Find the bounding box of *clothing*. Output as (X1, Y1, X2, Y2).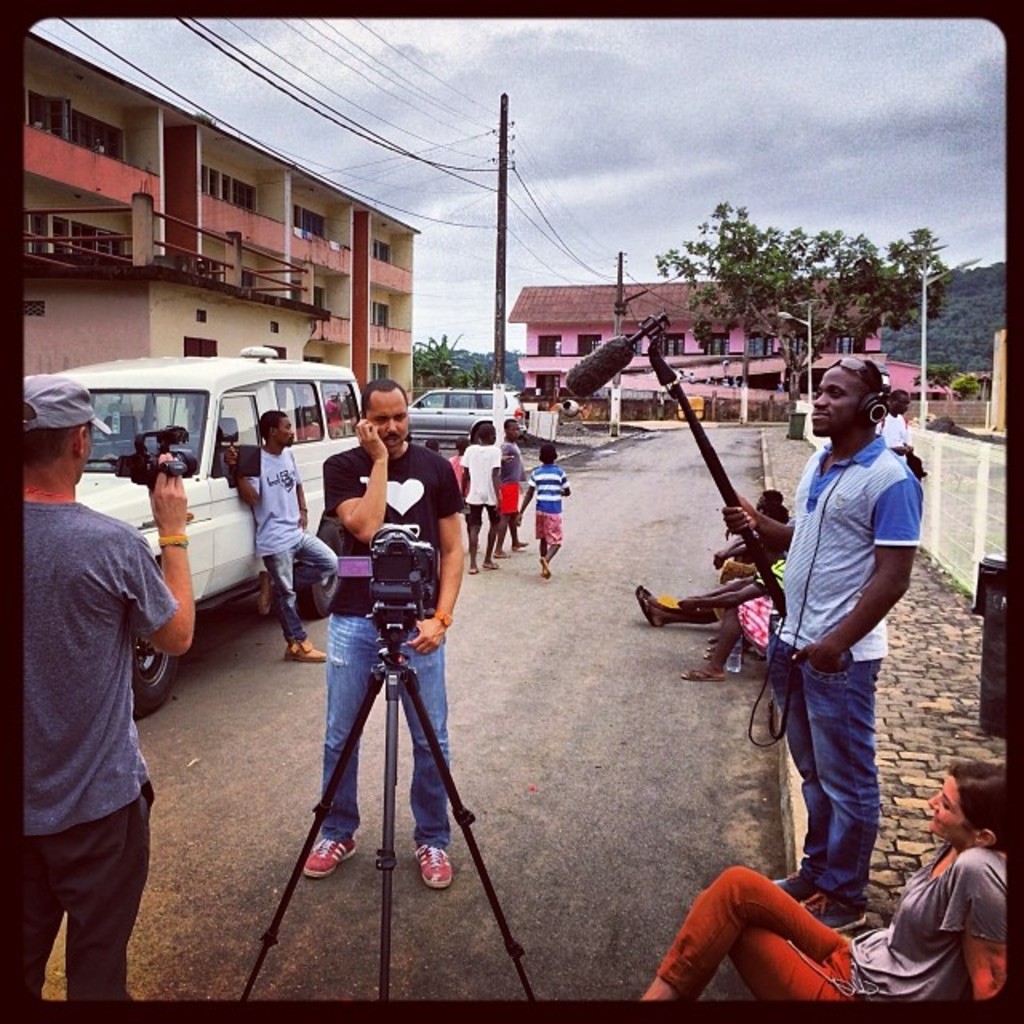
(454, 432, 499, 536).
